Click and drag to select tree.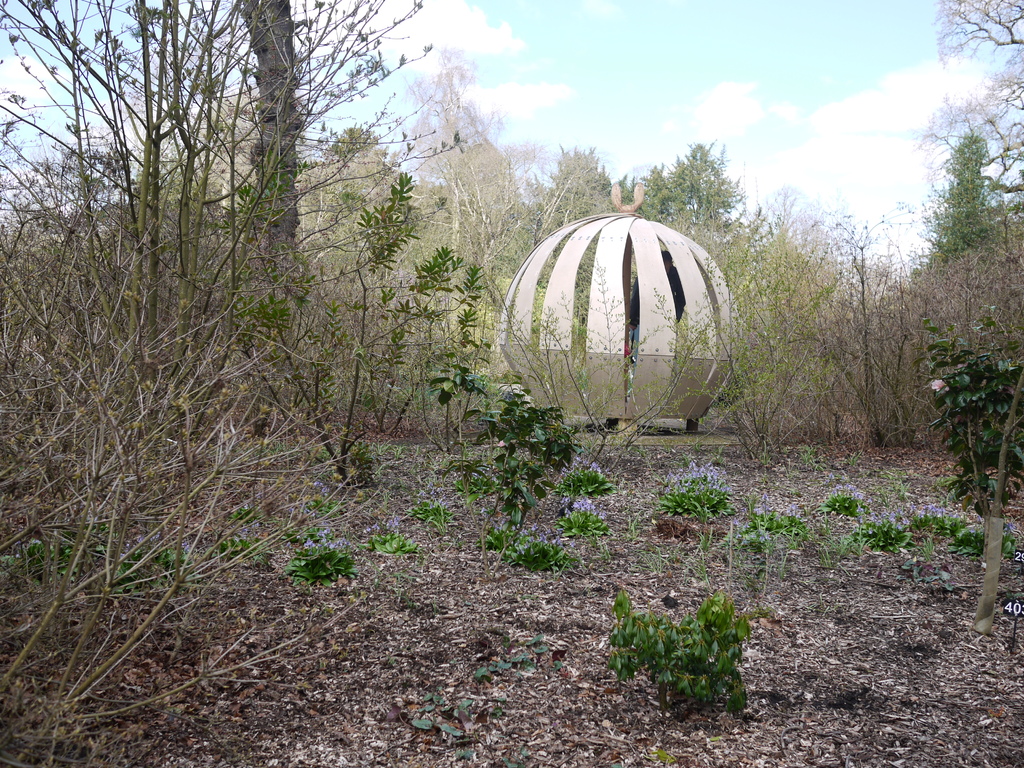
Selection: (left=913, top=0, right=1023, bottom=193).
